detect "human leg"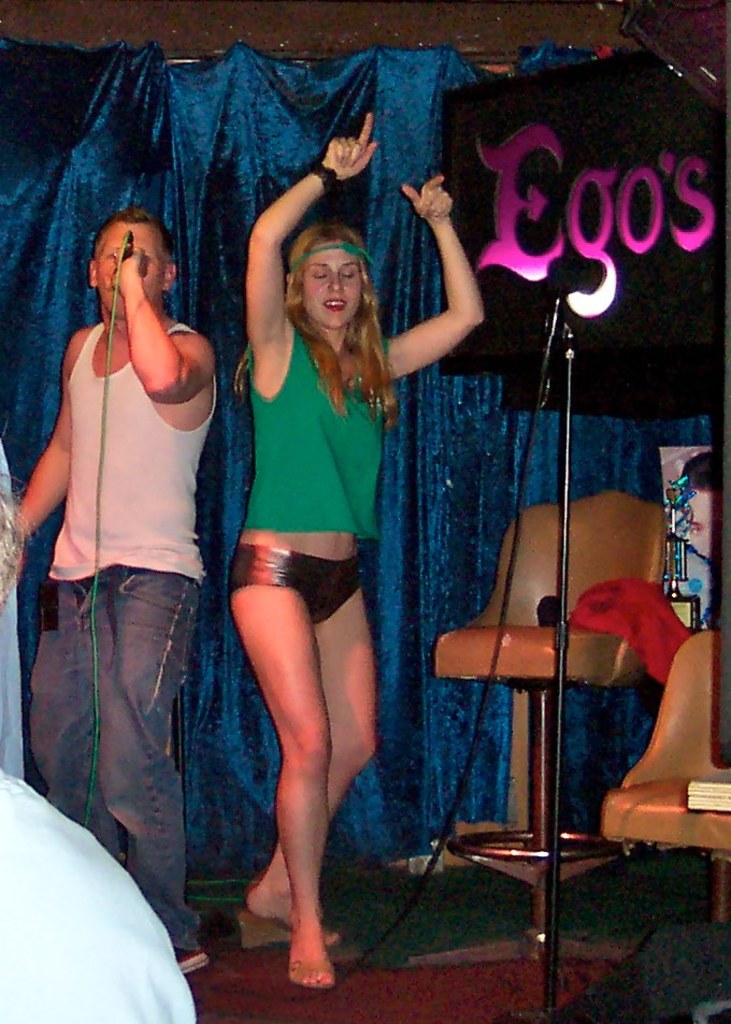
[39, 572, 105, 832]
